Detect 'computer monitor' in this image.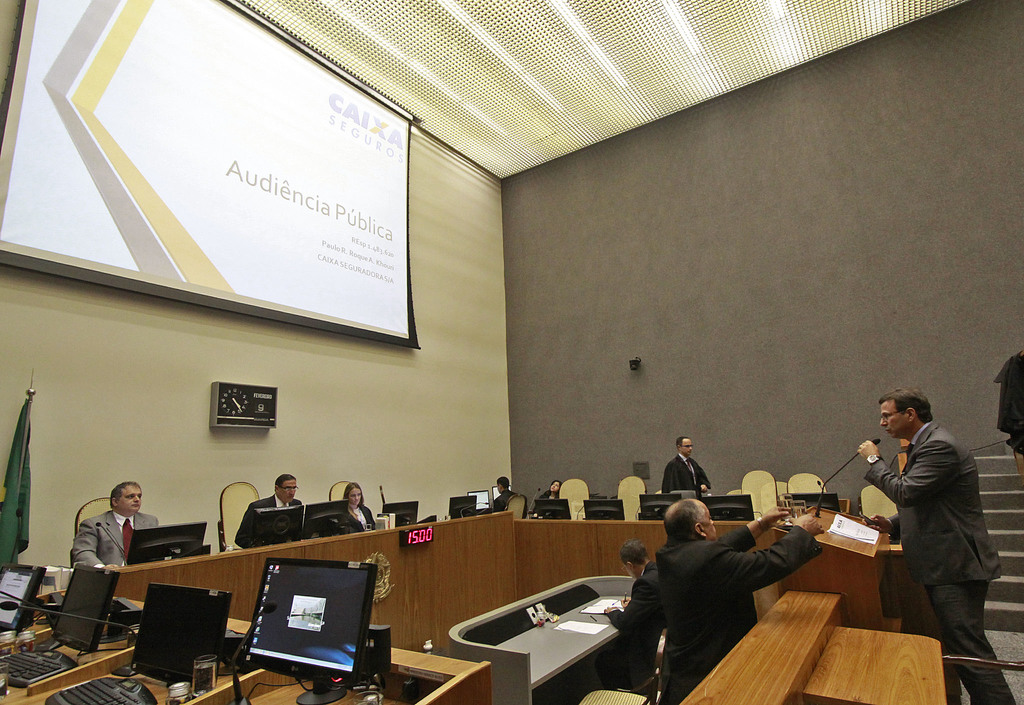
Detection: BBox(789, 492, 842, 511).
